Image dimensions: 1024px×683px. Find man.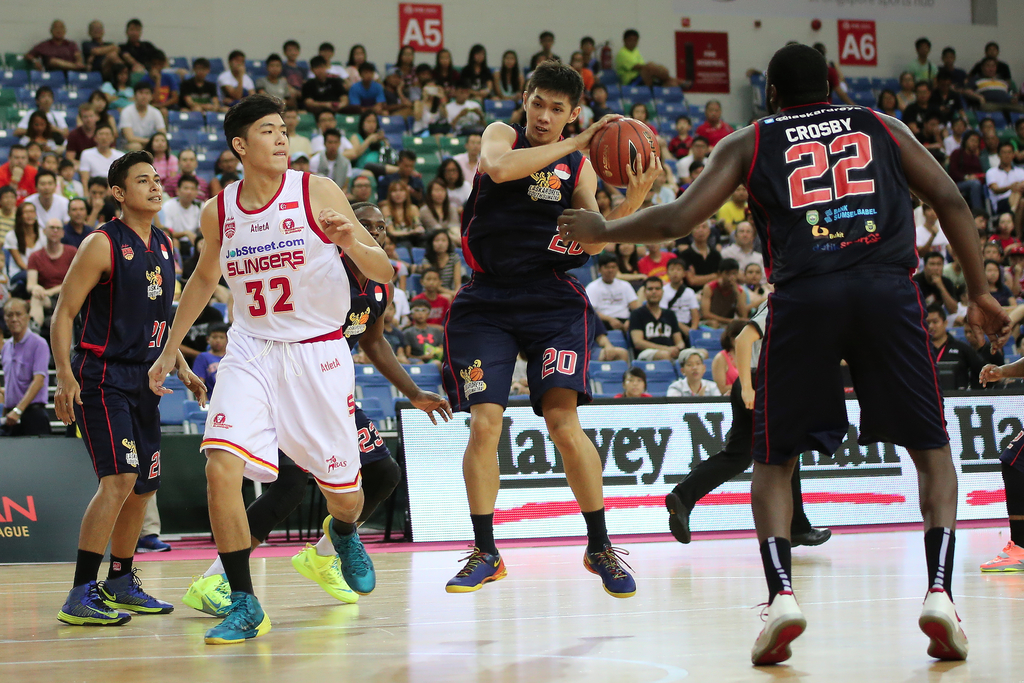
(277, 103, 314, 160).
